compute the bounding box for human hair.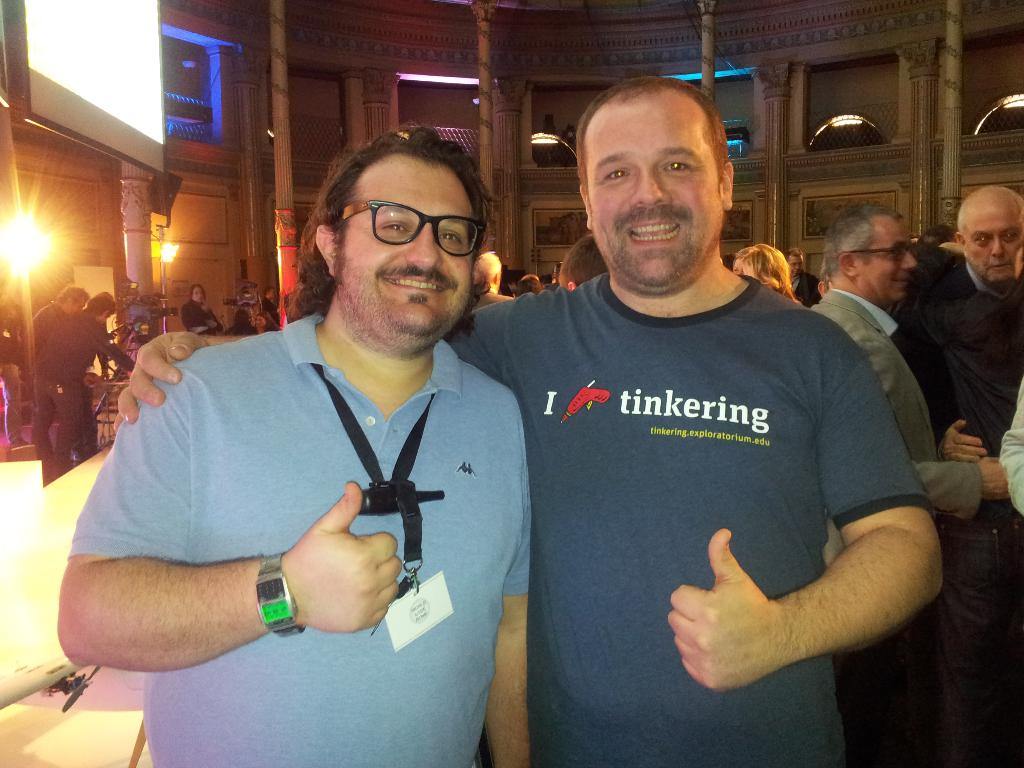
crop(292, 124, 492, 303).
